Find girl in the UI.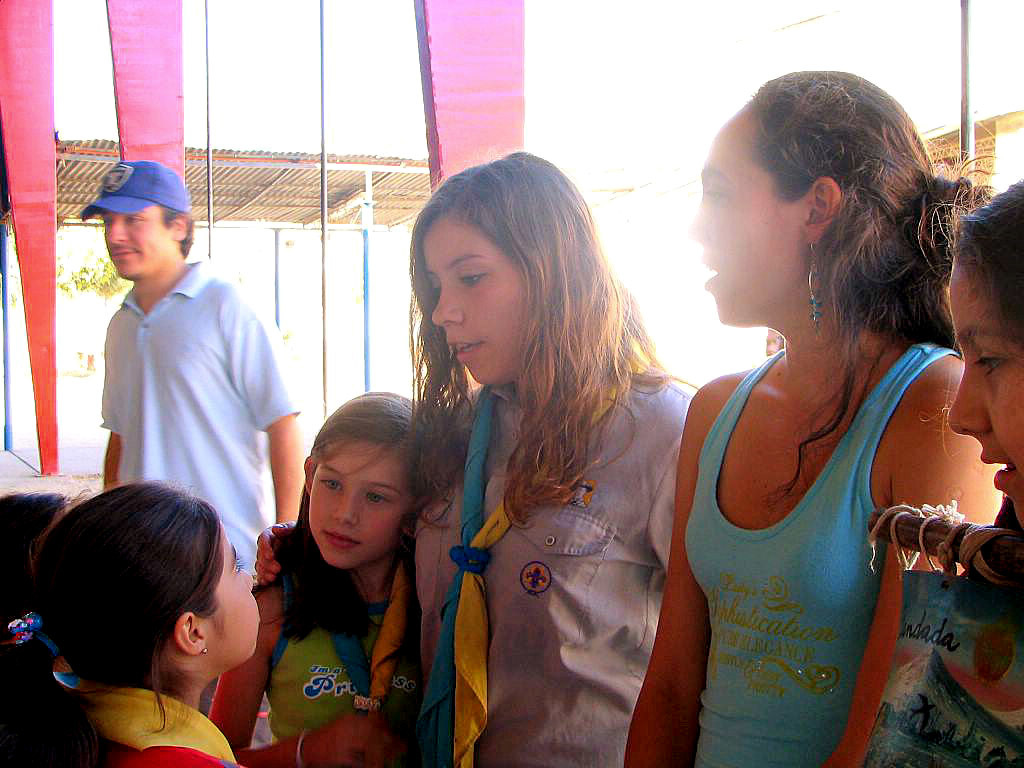
UI element at bbox=[623, 71, 999, 759].
